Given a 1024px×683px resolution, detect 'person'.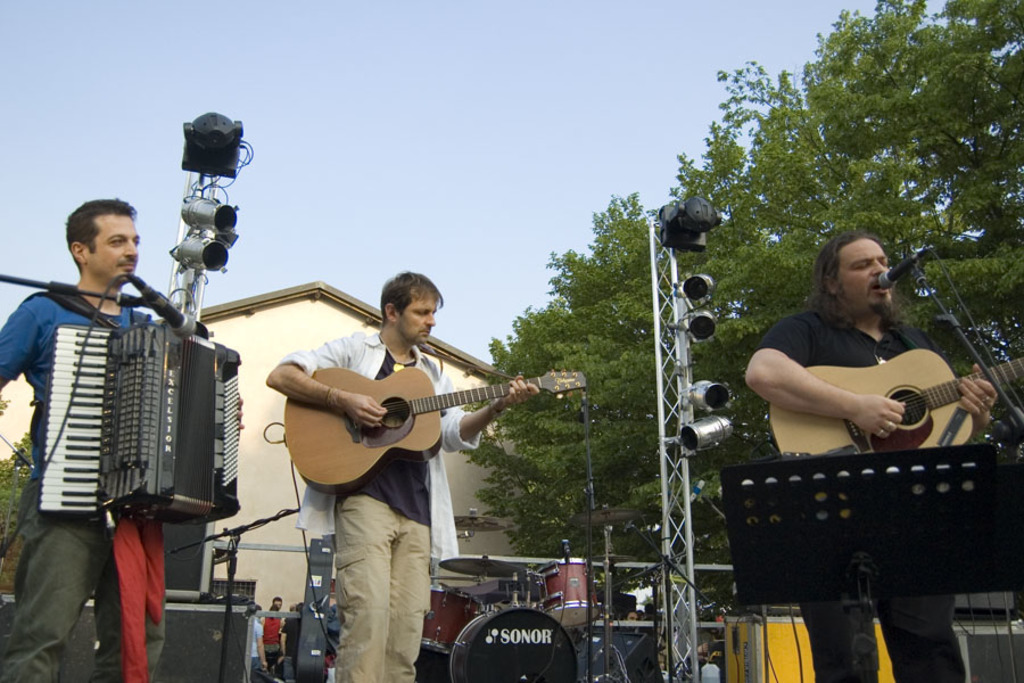
BBox(264, 263, 537, 682).
